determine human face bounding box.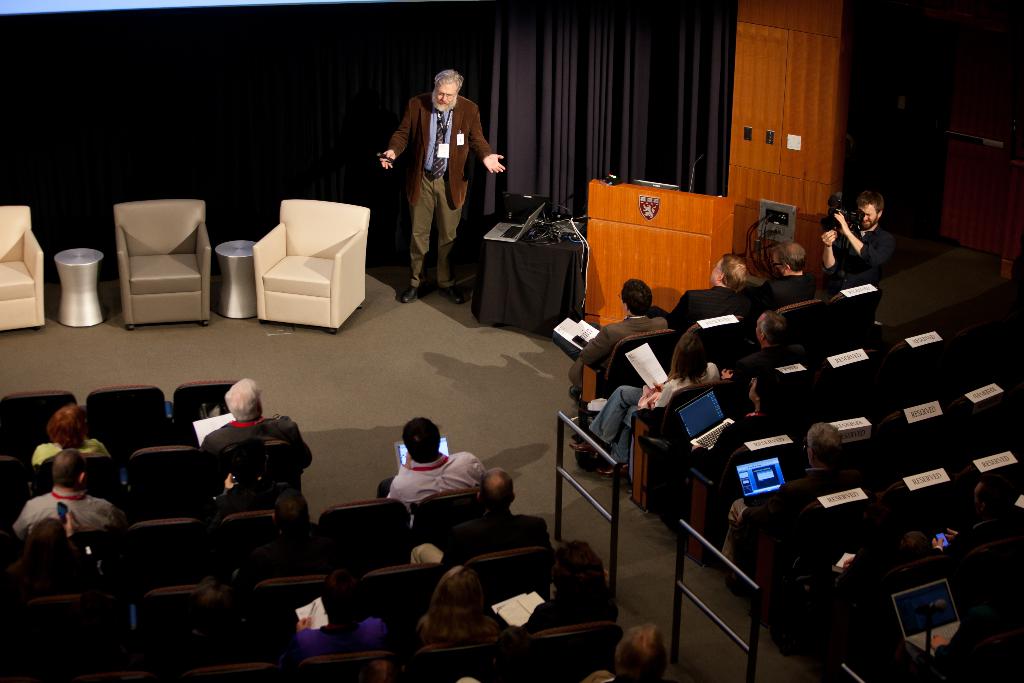
Determined: box(860, 206, 876, 228).
